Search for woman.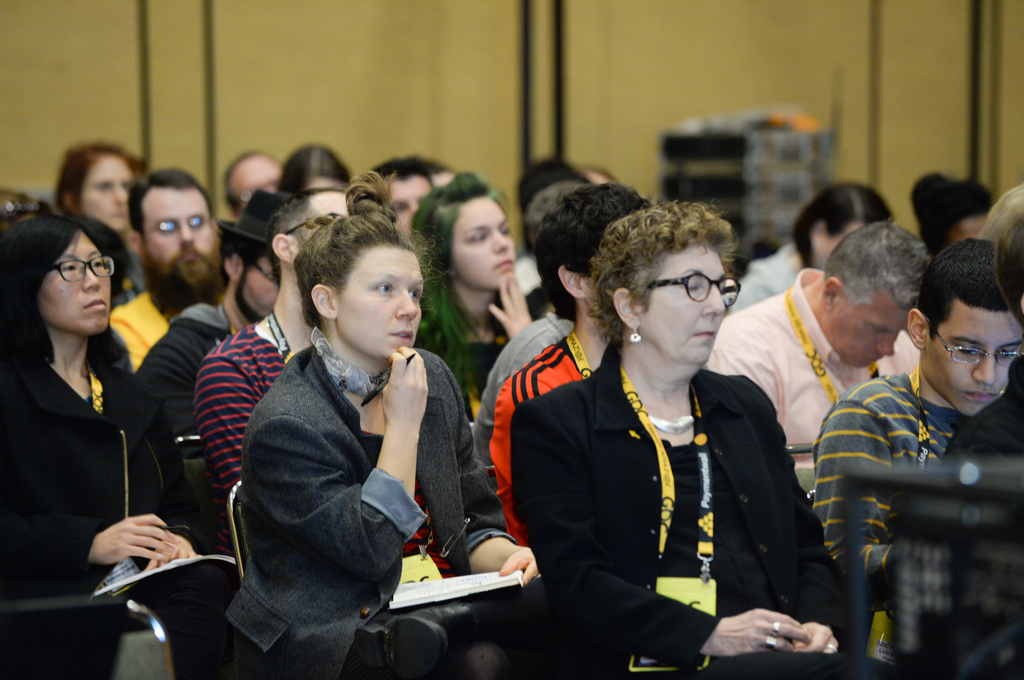
Found at bbox=[489, 183, 652, 551].
